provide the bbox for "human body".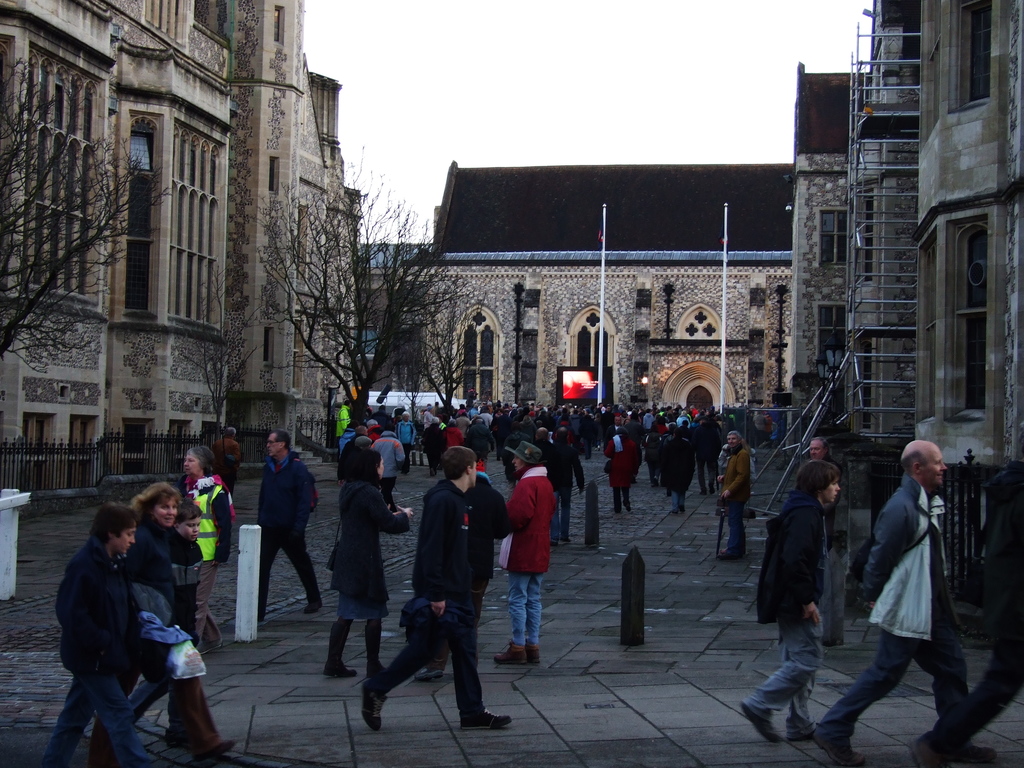
<box>625,406,646,483</box>.
